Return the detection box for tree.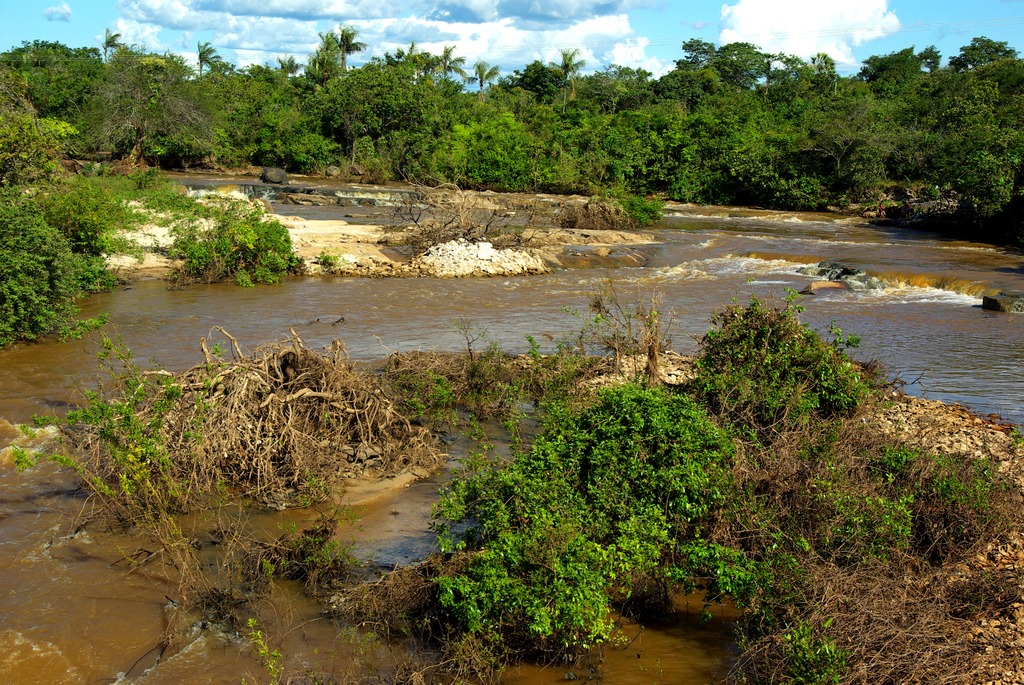
left=294, top=56, right=442, bottom=178.
